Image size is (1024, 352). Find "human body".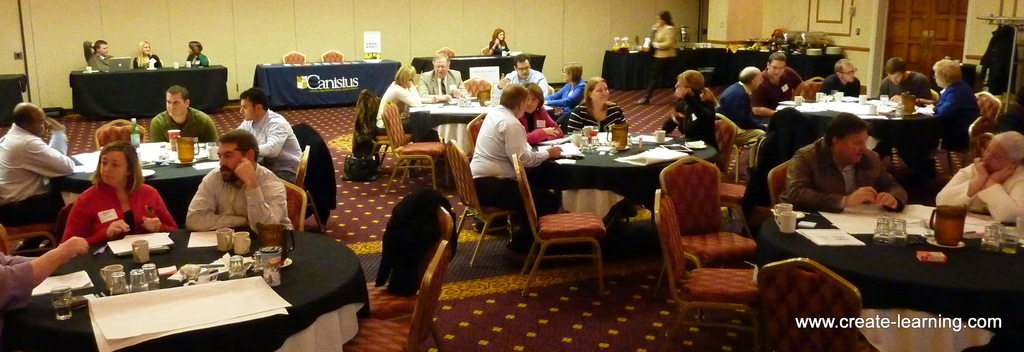
<bbox>84, 37, 124, 79</bbox>.
